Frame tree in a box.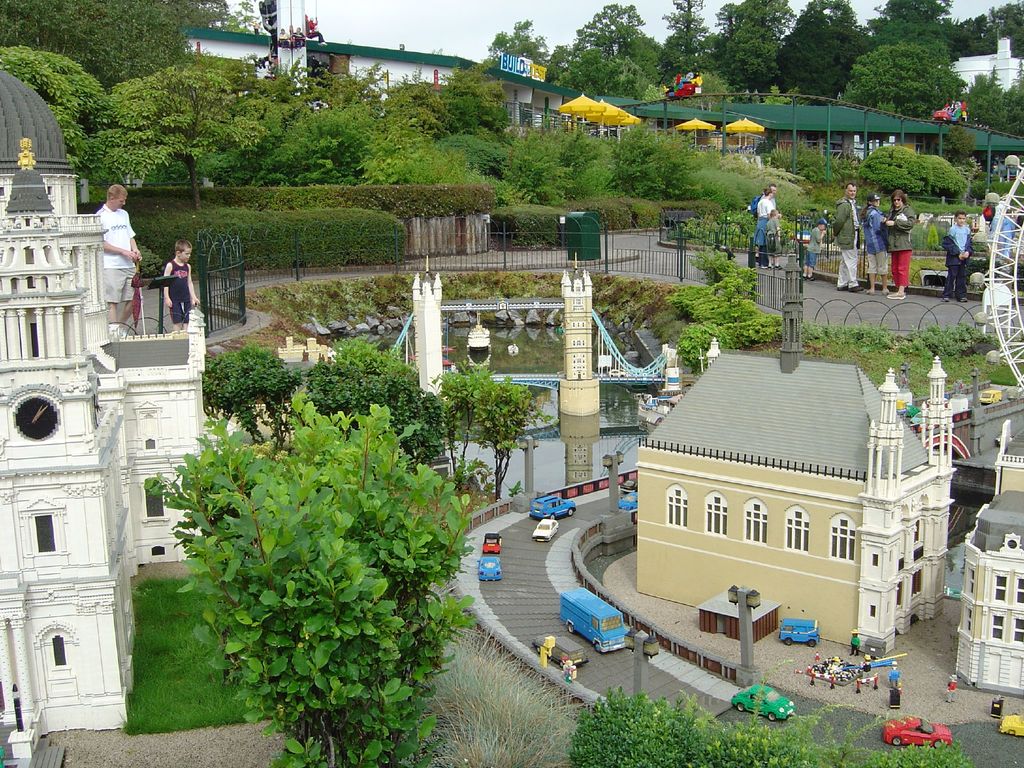
select_region(964, 61, 1023, 138).
